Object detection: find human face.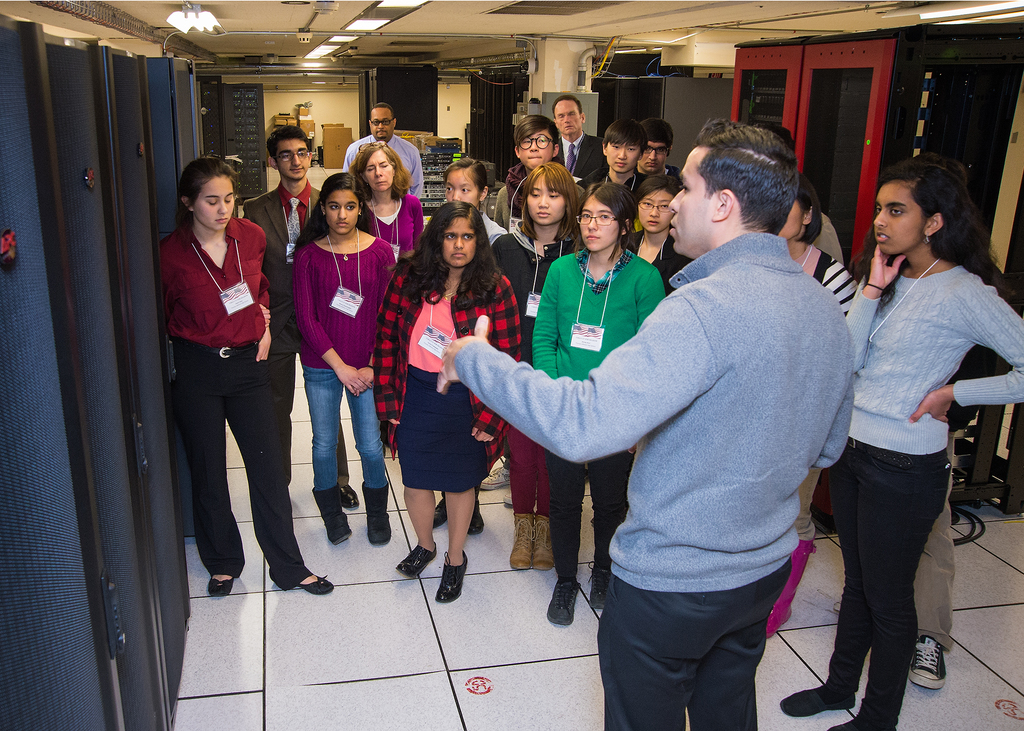
{"left": 874, "top": 182, "right": 922, "bottom": 252}.
